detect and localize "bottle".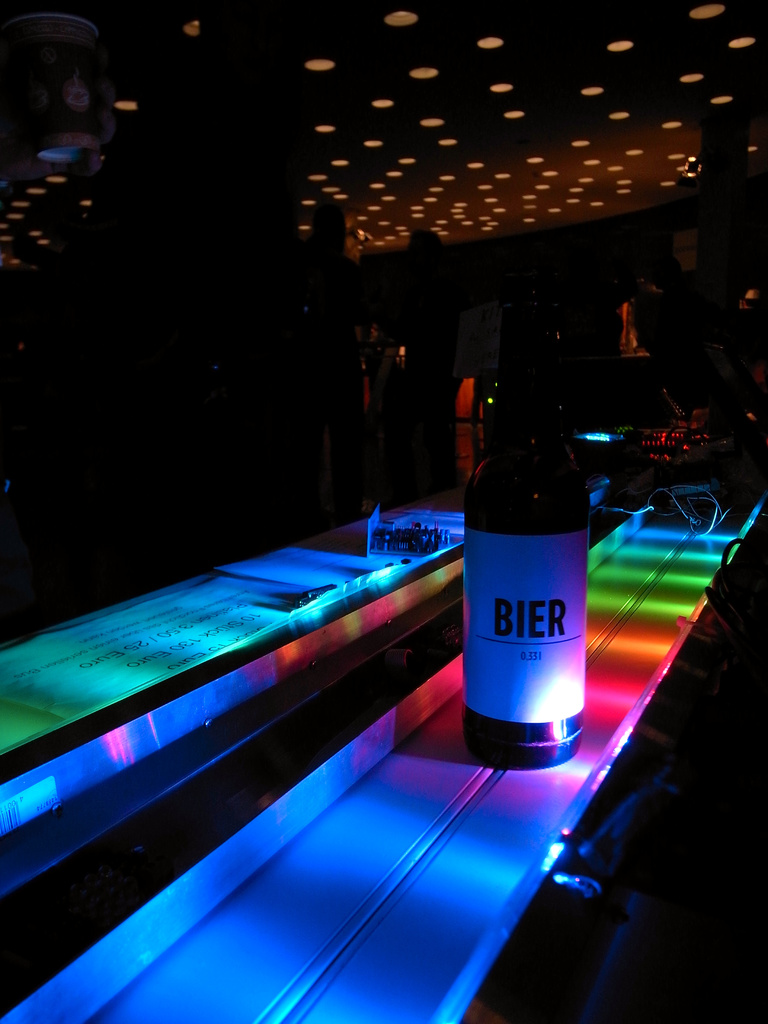
Localized at bbox=[461, 309, 586, 771].
